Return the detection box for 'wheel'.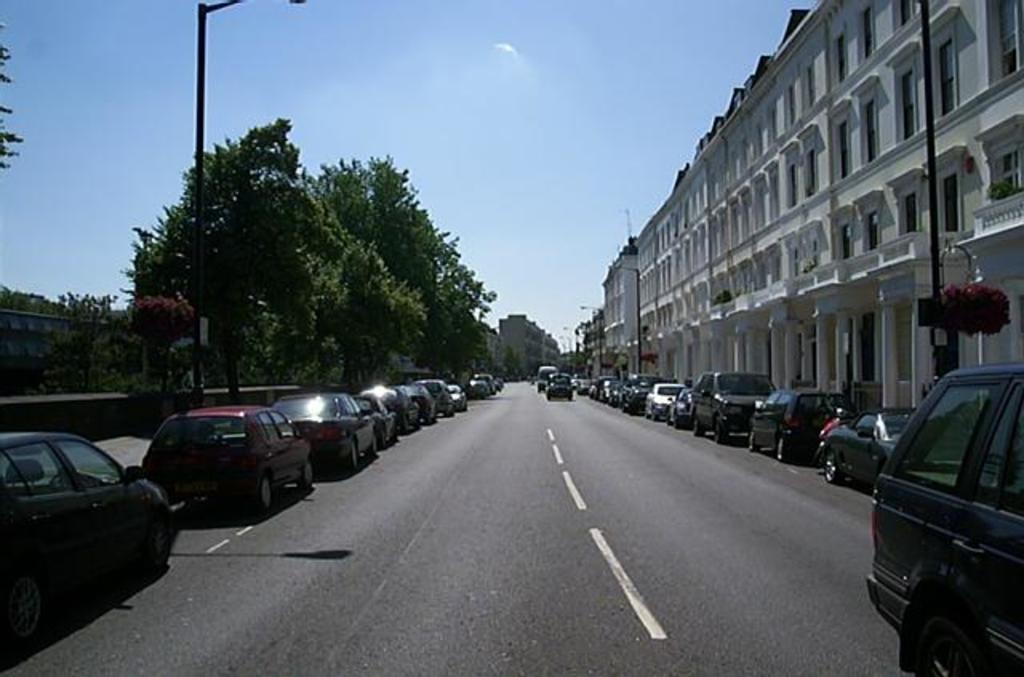
(x1=714, y1=419, x2=728, y2=443).
